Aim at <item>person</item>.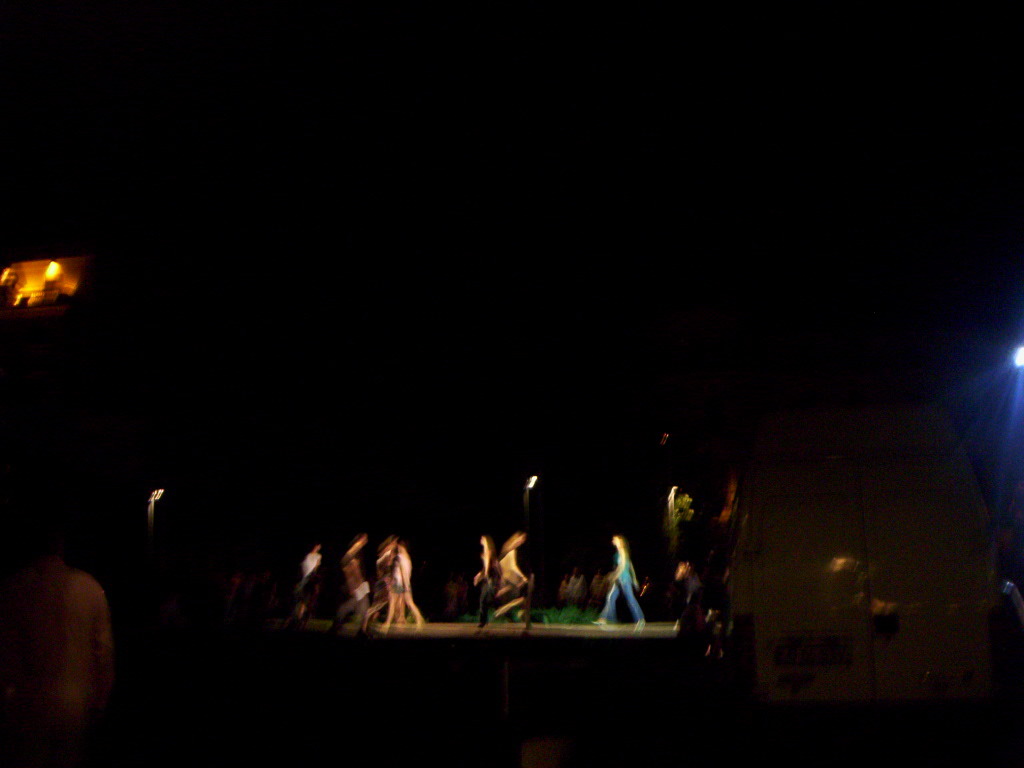
Aimed at rect(488, 524, 527, 621).
